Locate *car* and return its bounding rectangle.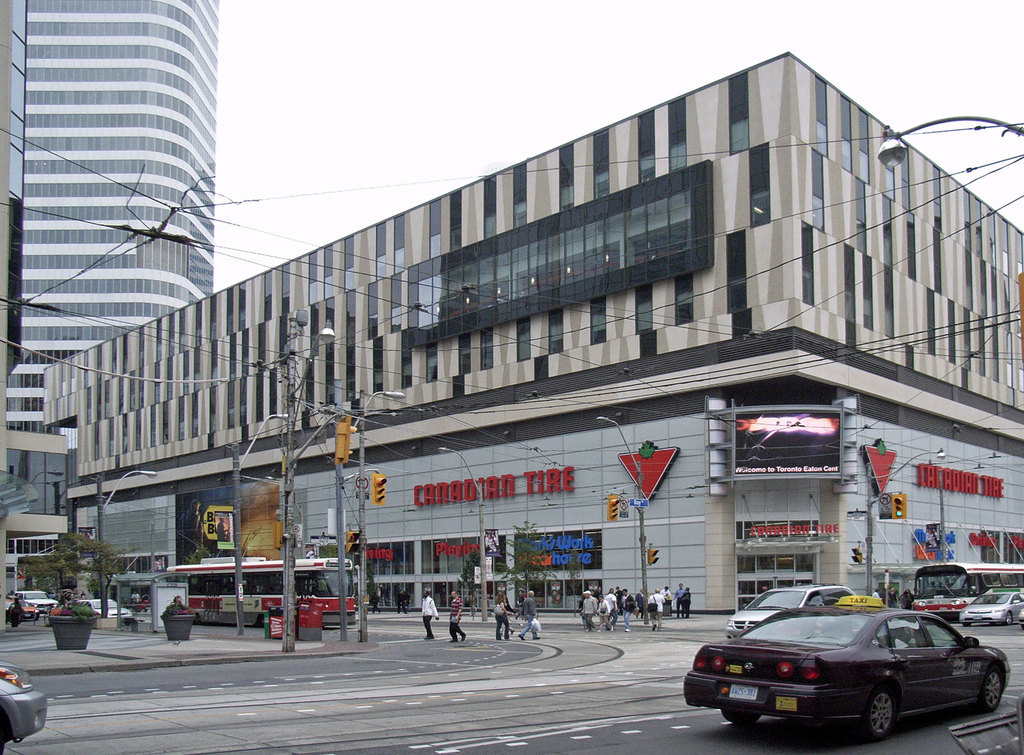
[x1=45, y1=608, x2=100, y2=628].
